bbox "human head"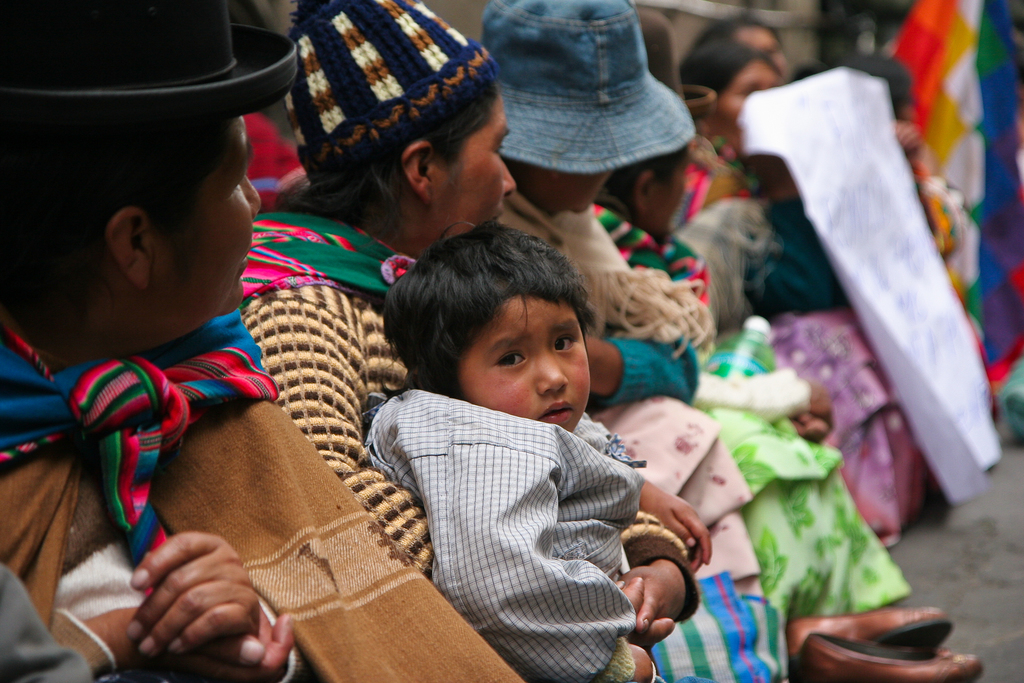
region(283, 0, 518, 254)
